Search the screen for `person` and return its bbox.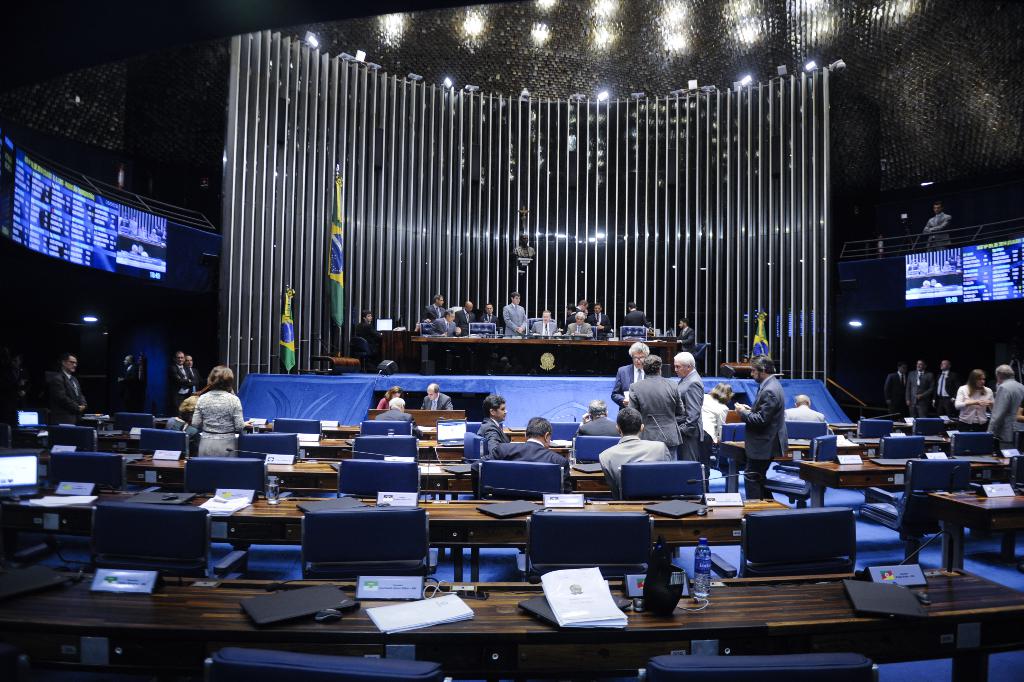
Found: [left=882, top=365, right=909, bottom=427].
